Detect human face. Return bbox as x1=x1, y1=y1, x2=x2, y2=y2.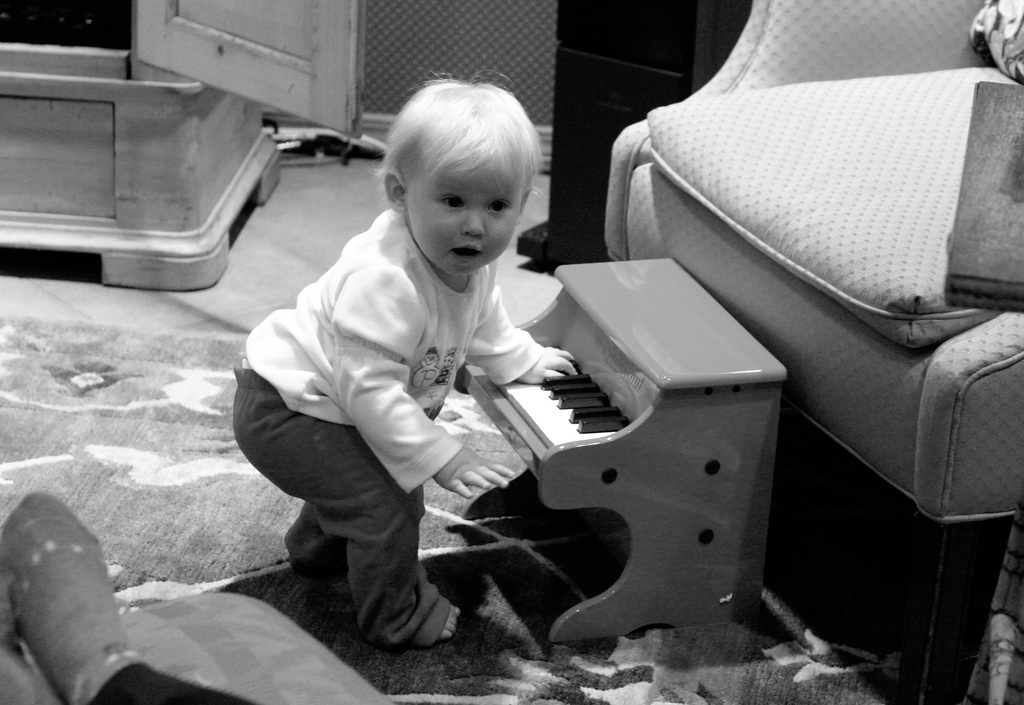
x1=402, y1=166, x2=515, y2=279.
